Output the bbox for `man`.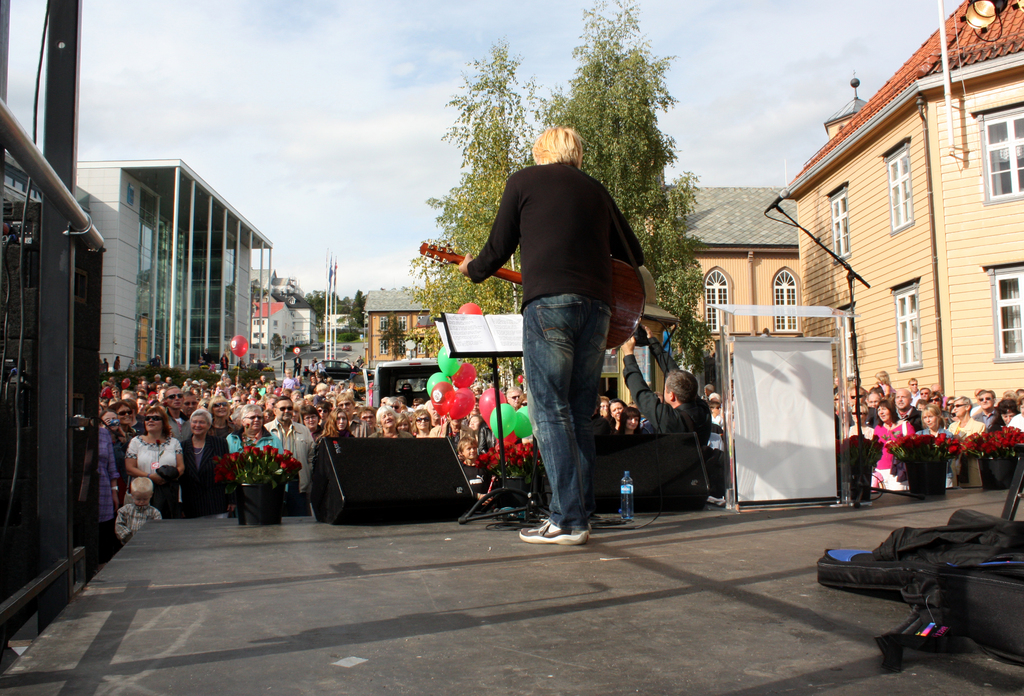
947,395,984,438.
